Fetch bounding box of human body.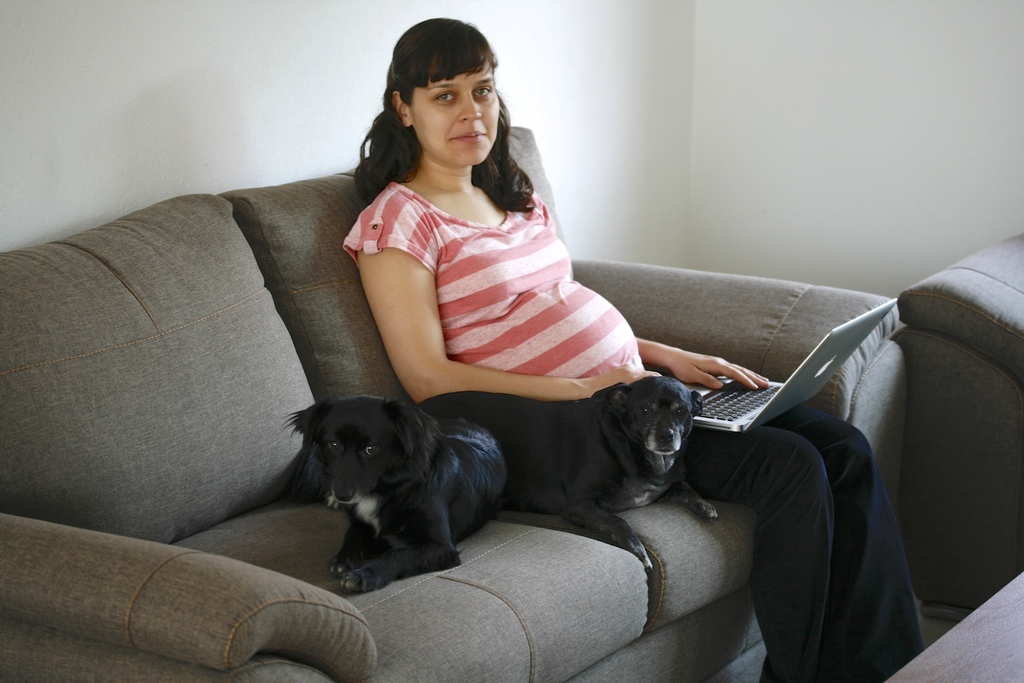
Bbox: crop(413, 19, 927, 682).
